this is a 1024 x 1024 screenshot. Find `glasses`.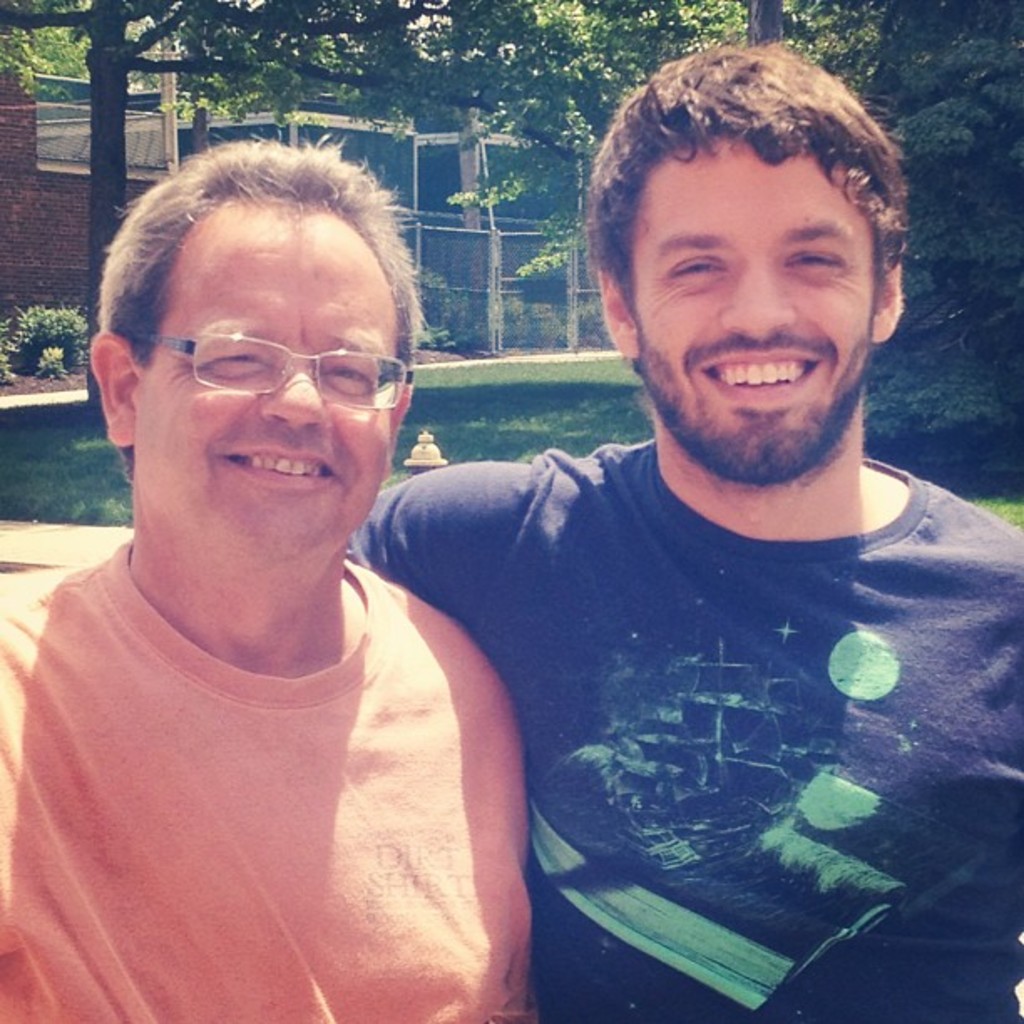
Bounding box: detection(122, 315, 417, 422).
